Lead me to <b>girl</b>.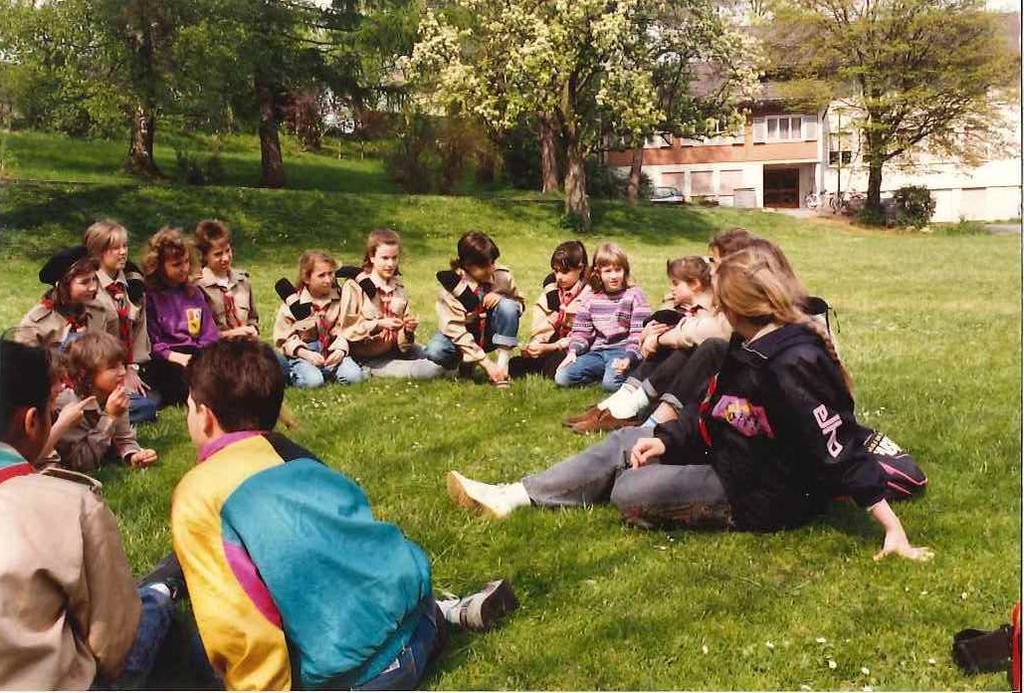
Lead to (x1=10, y1=245, x2=120, y2=378).
